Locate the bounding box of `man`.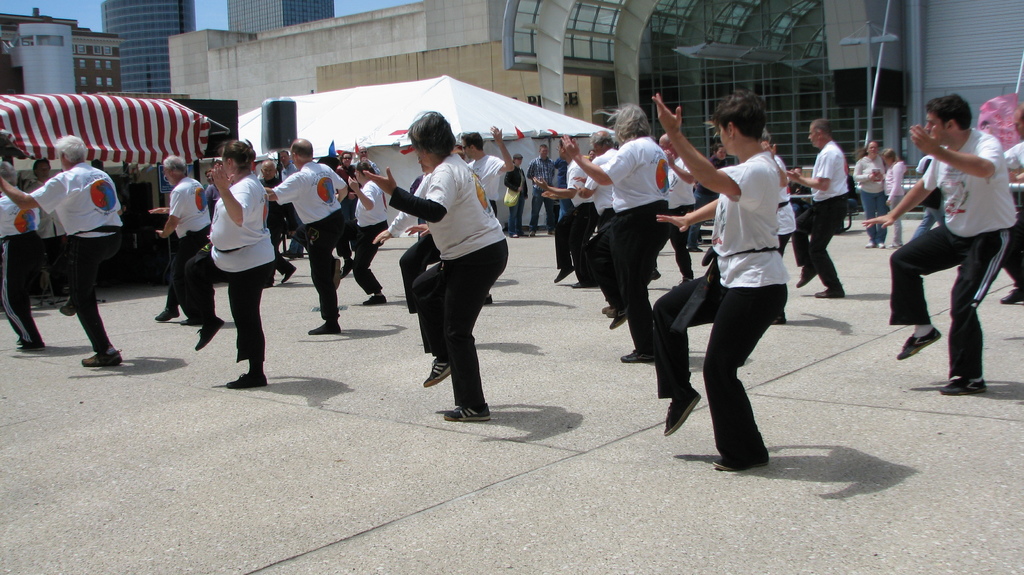
Bounding box: bbox=(647, 127, 700, 275).
